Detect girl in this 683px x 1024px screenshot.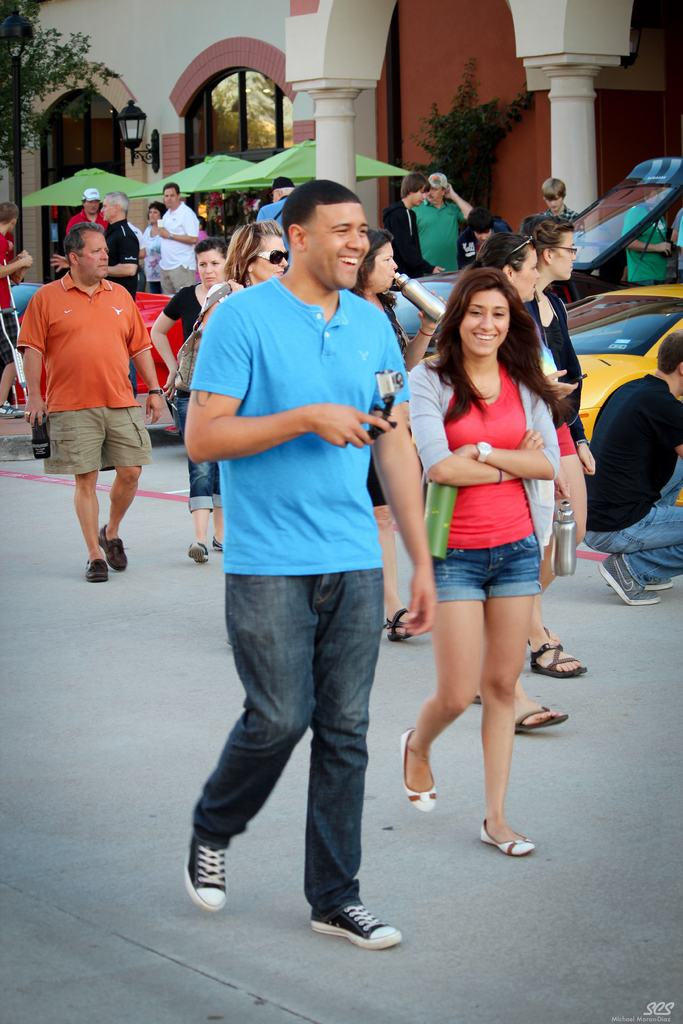
Detection: x1=393 y1=264 x2=579 y2=872.
